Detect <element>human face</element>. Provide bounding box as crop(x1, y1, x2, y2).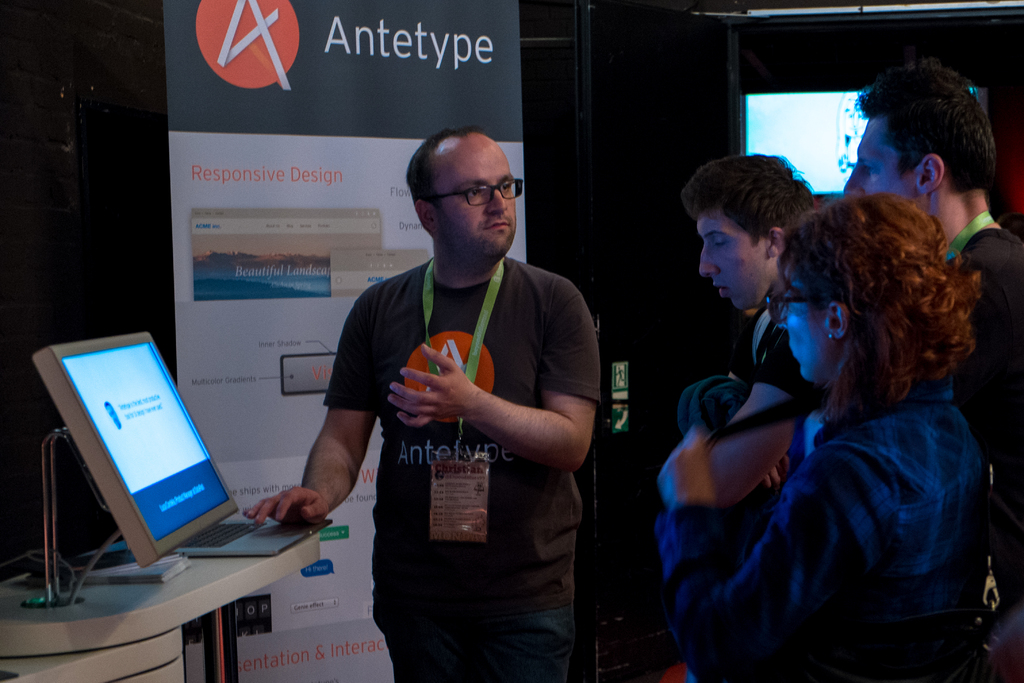
crop(701, 211, 767, 310).
